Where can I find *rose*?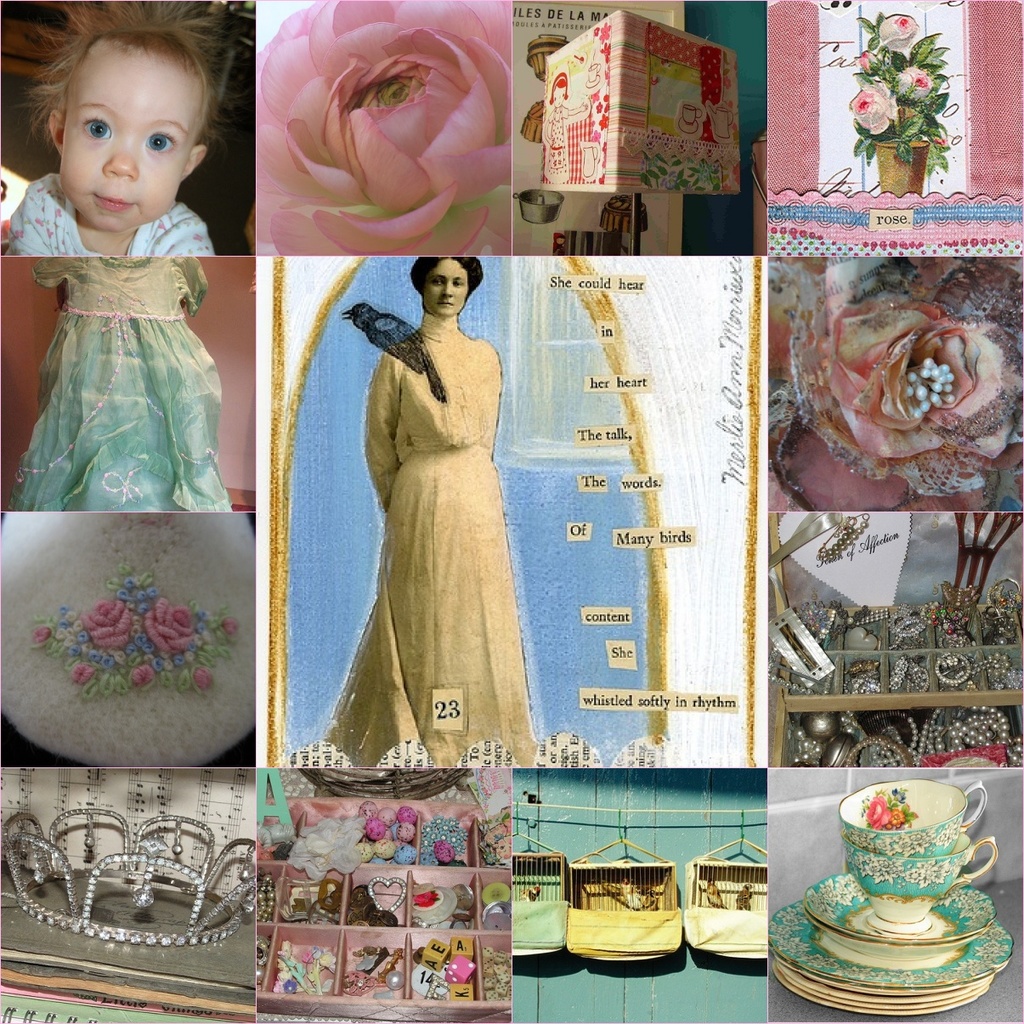
You can find it at x1=139, y1=595, x2=197, y2=660.
